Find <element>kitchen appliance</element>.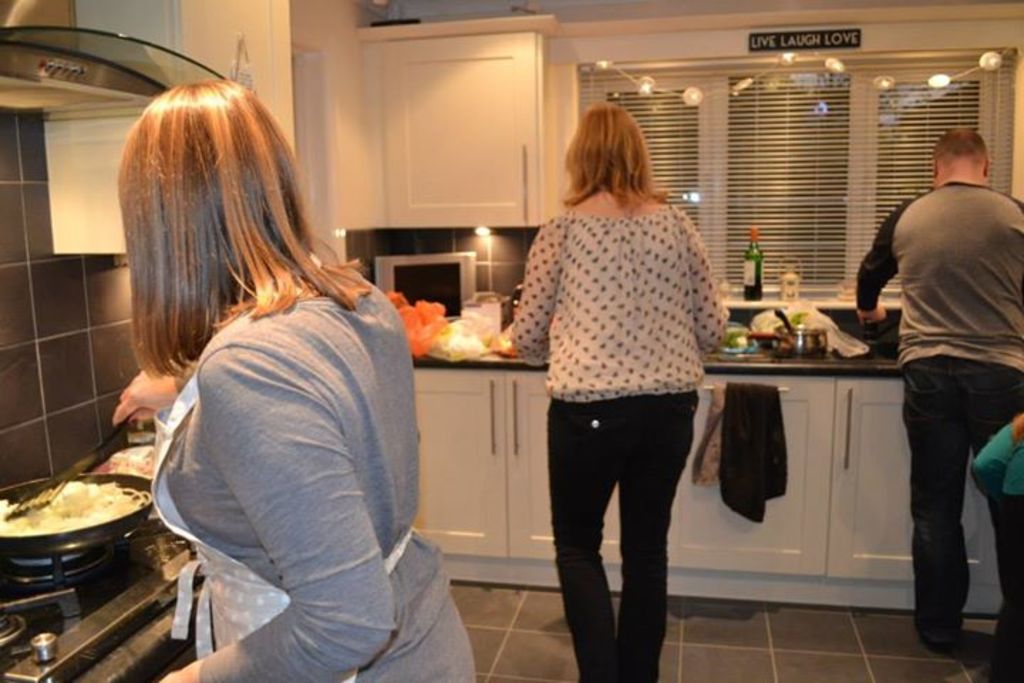
region(0, 384, 229, 652).
